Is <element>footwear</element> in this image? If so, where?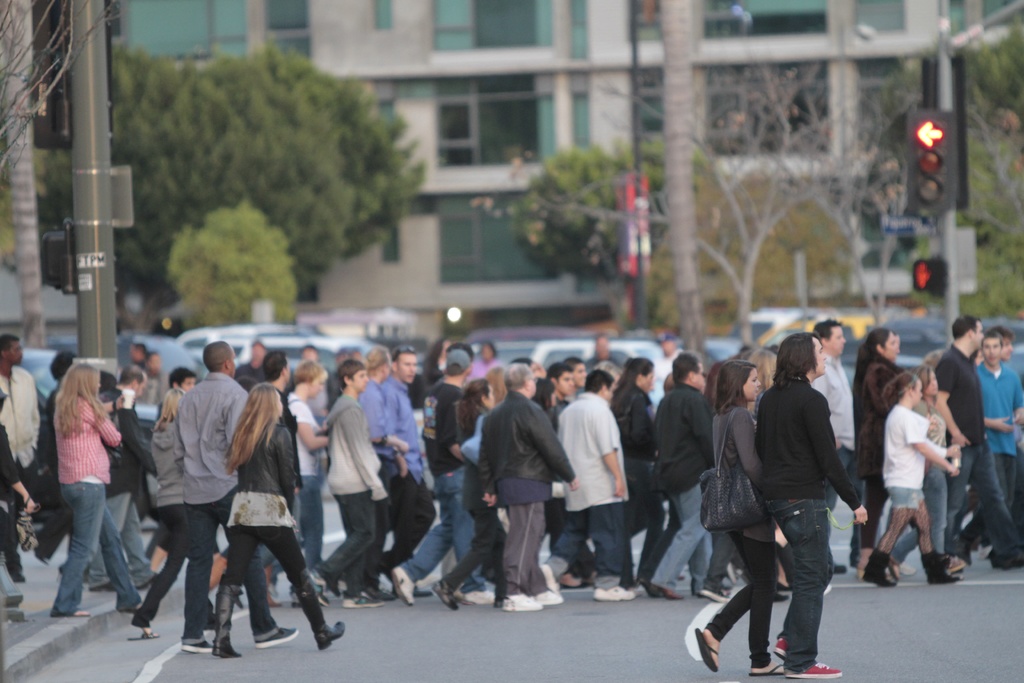
Yes, at <region>266, 568, 280, 605</region>.
